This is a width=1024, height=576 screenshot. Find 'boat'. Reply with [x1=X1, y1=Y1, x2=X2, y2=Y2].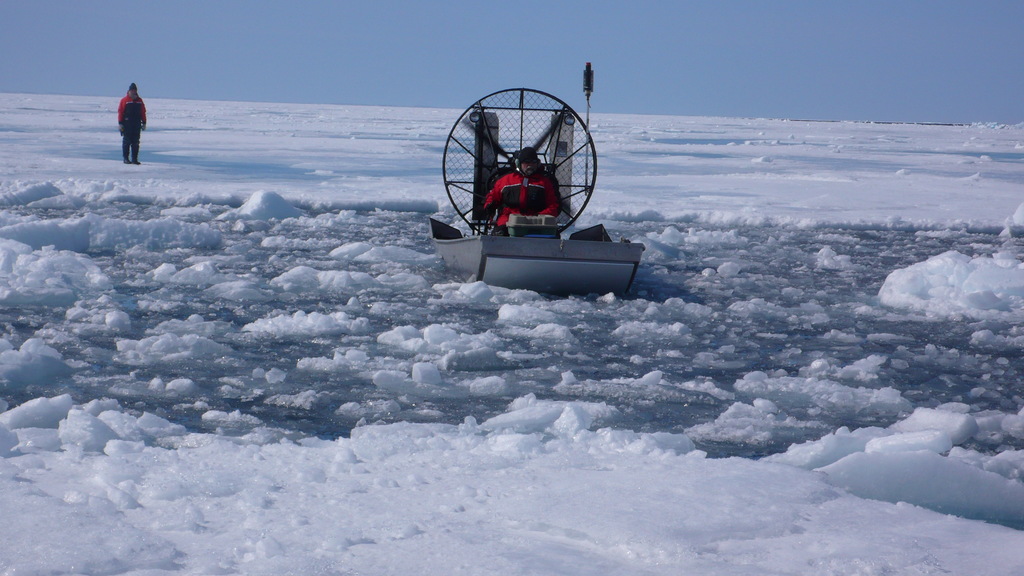
[x1=414, y1=88, x2=647, y2=288].
